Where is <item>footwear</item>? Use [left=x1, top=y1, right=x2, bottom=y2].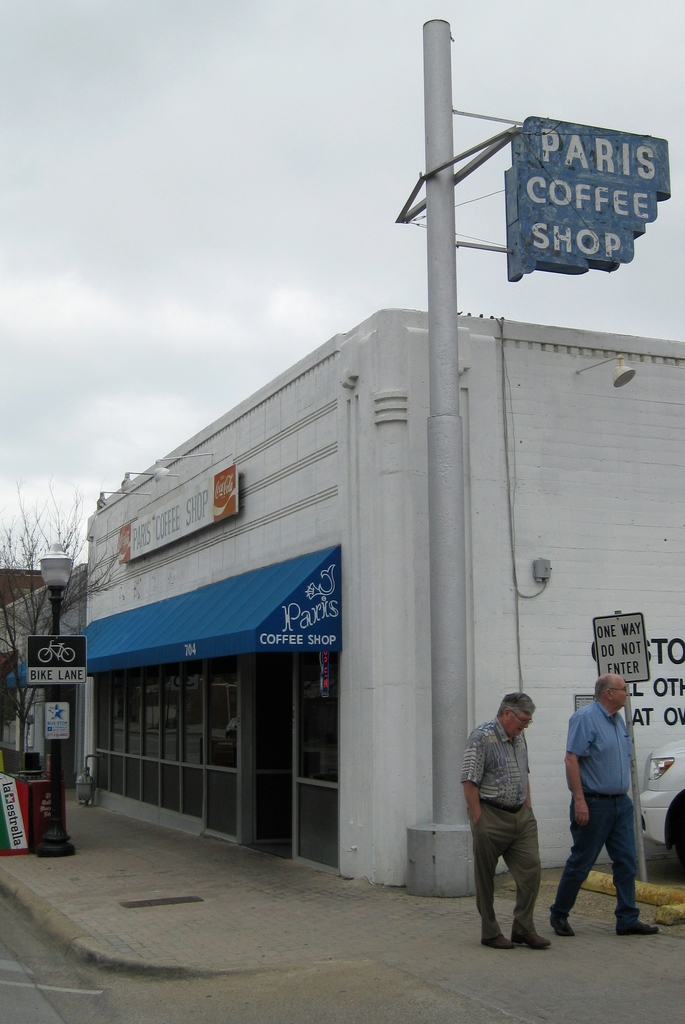
[left=515, top=935, right=551, bottom=947].
